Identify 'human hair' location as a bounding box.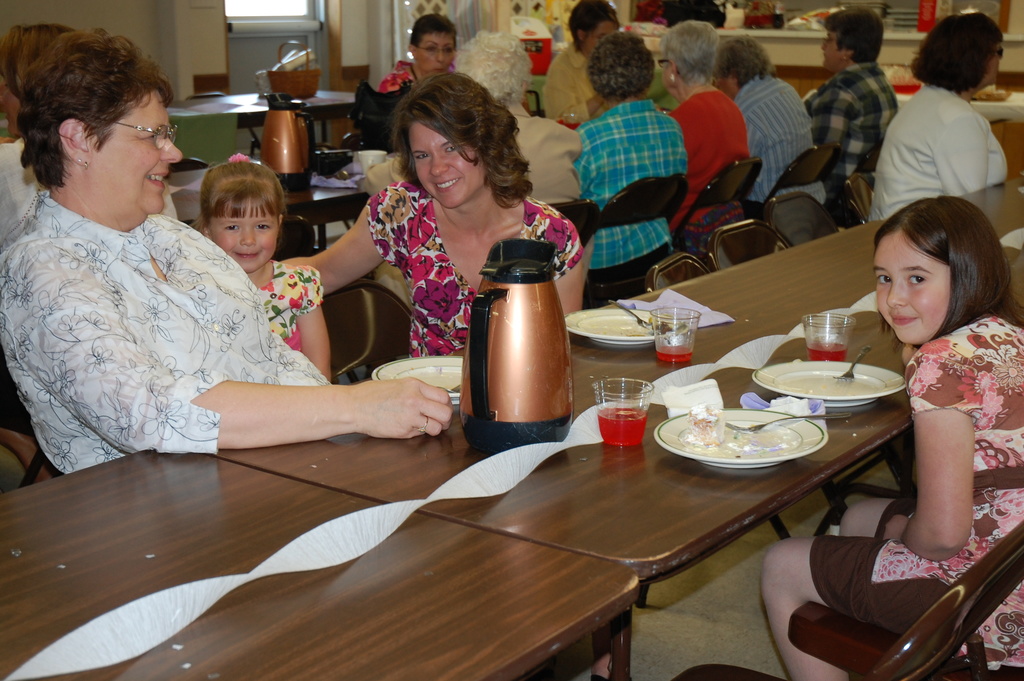
(x1=824, y1=6, x2=884, y2=67).
